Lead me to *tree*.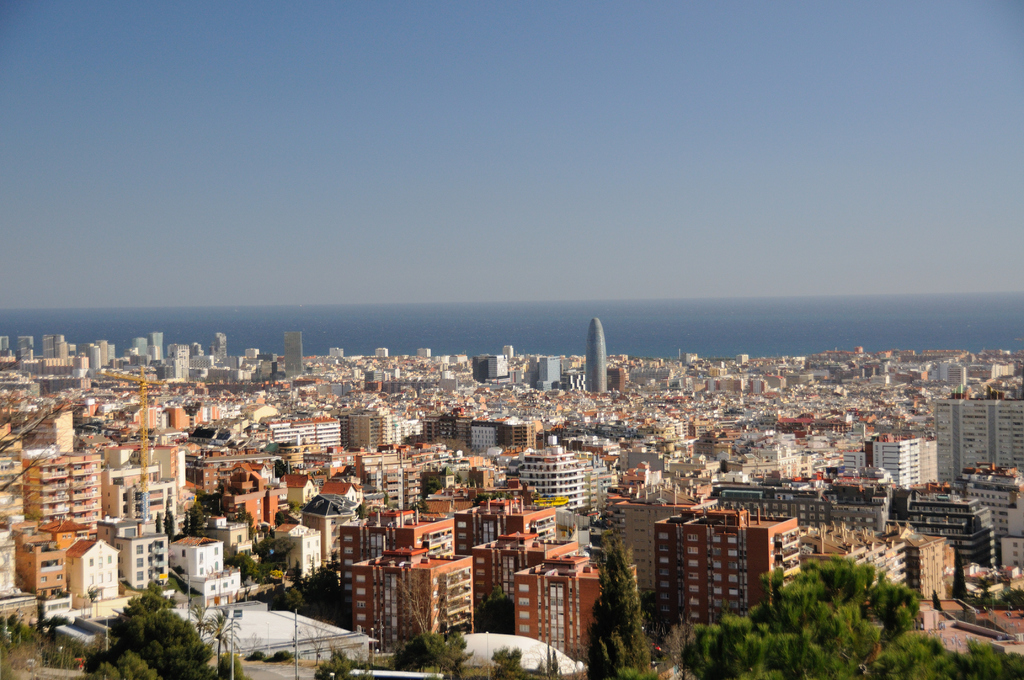
Lead to region(490, 643, 527, 679).
